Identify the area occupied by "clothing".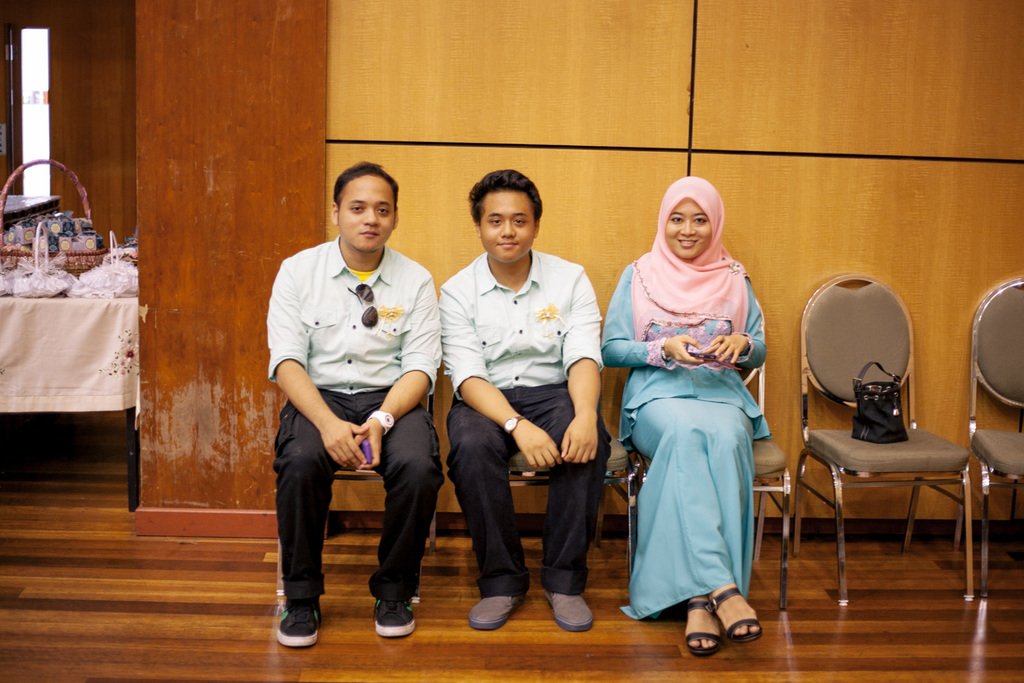
Area: {"x1": 267, "y1": 229, "x2": 444, "y2": 397}.
